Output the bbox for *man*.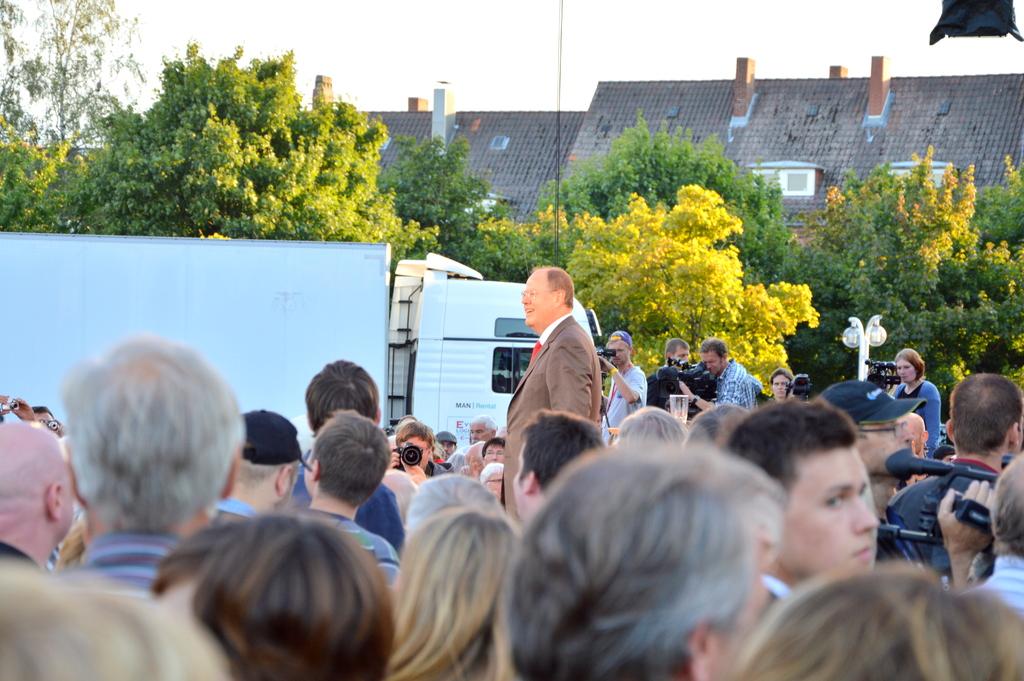
x1=728 y1=400 x2=872 y2=619.
